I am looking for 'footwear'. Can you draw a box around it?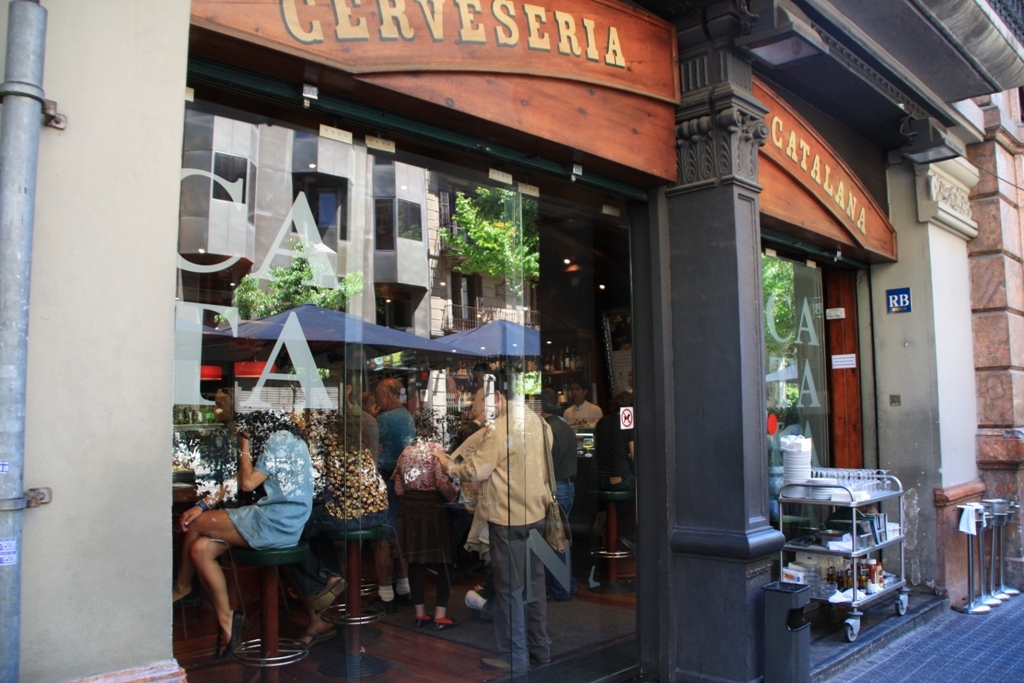
Sure, the bounding box is locate(362, 593, 393, 615).
